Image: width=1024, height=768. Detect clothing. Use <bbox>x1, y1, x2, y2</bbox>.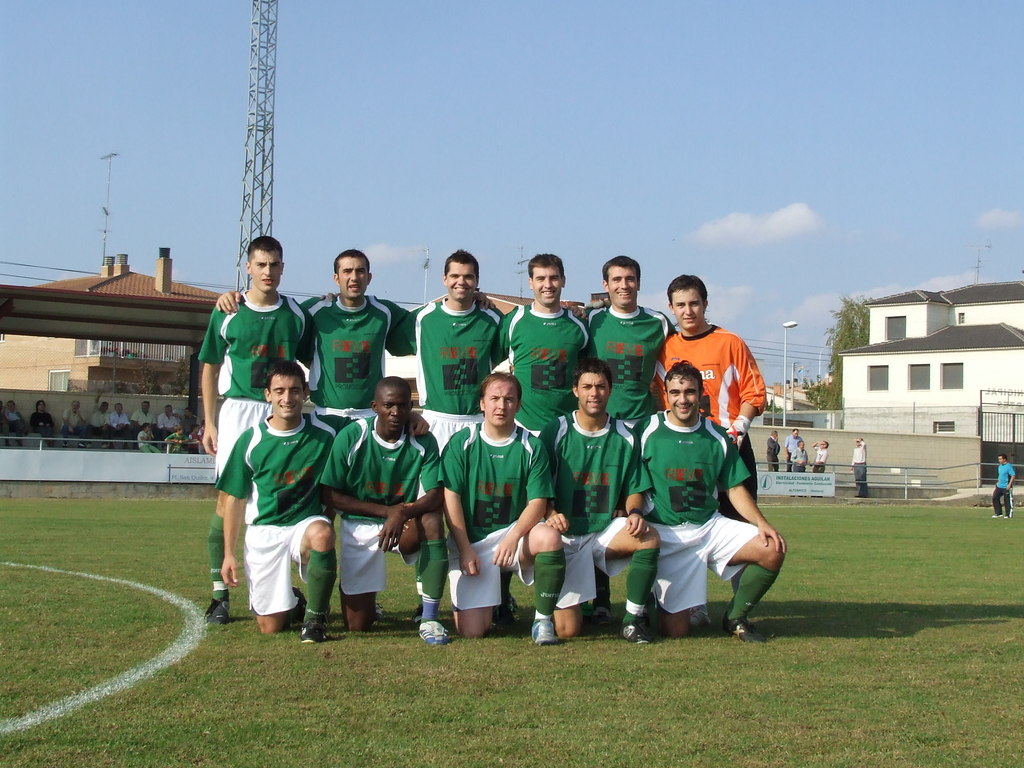
<bbox>851, 438, 872, 465</bbox>.
